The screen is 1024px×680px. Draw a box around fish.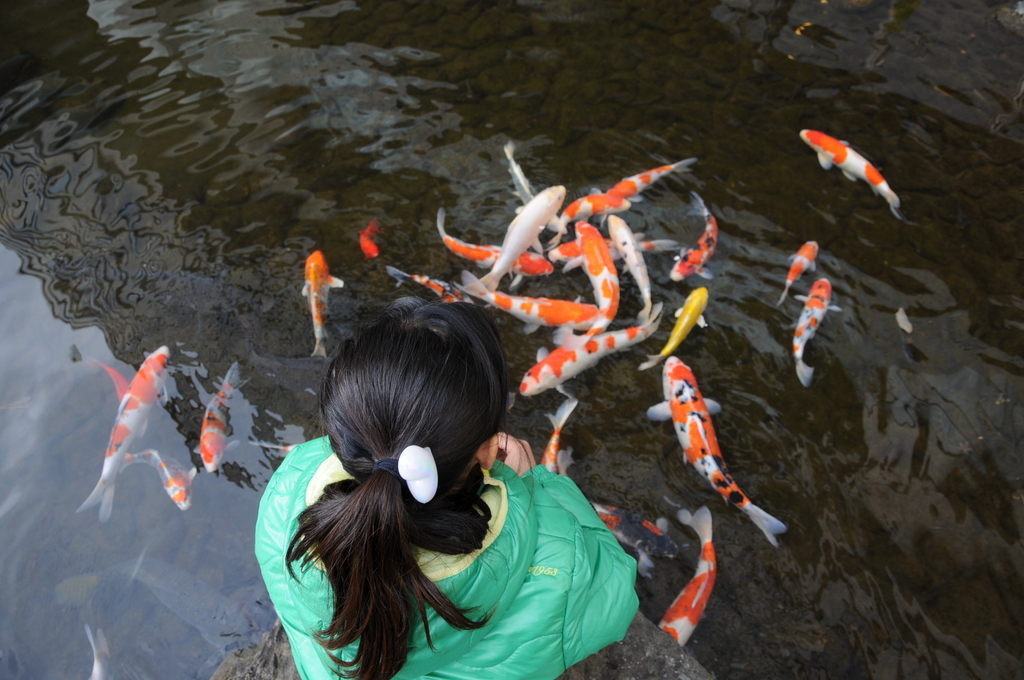
box=[464, 187, 564, 288].
